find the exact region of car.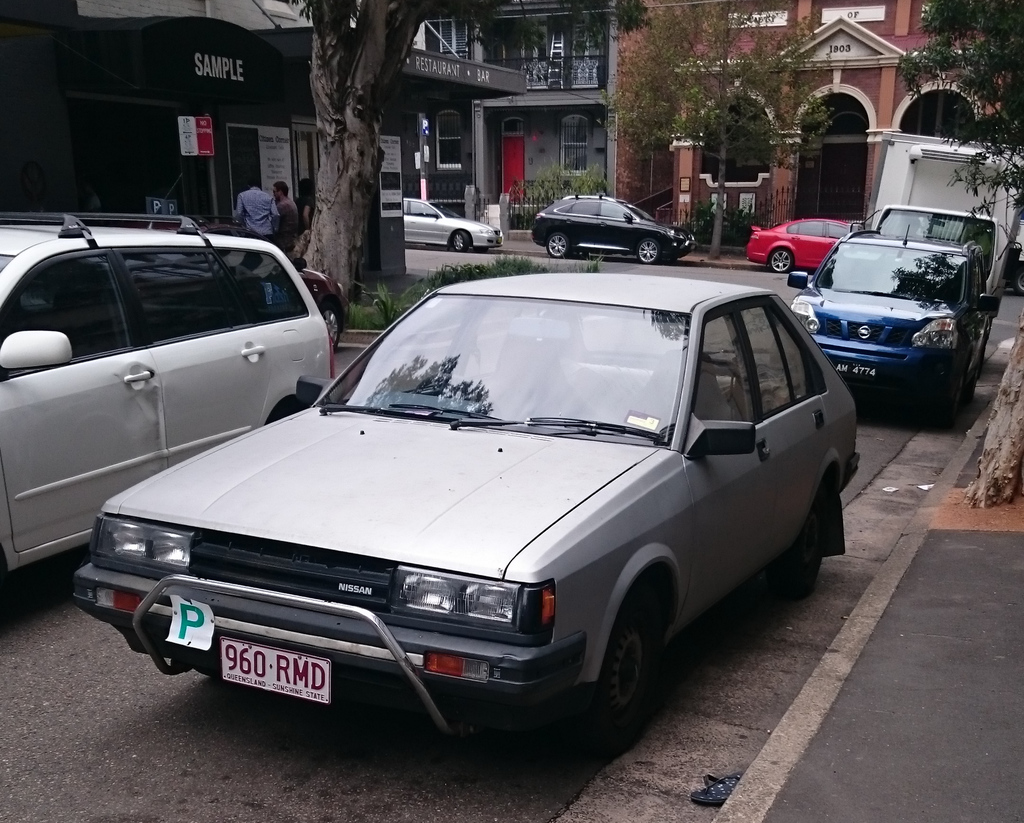
Exact region: {"x1": 404, "y1": 193, "x2": 504, "y2": 251}.
